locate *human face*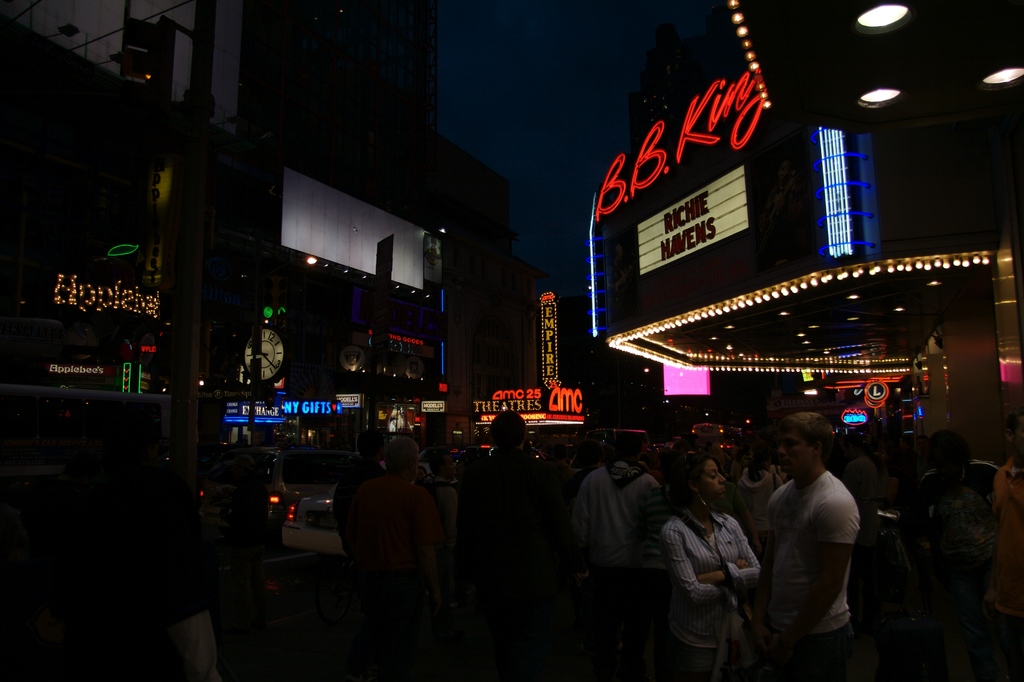
418/468/425/482
